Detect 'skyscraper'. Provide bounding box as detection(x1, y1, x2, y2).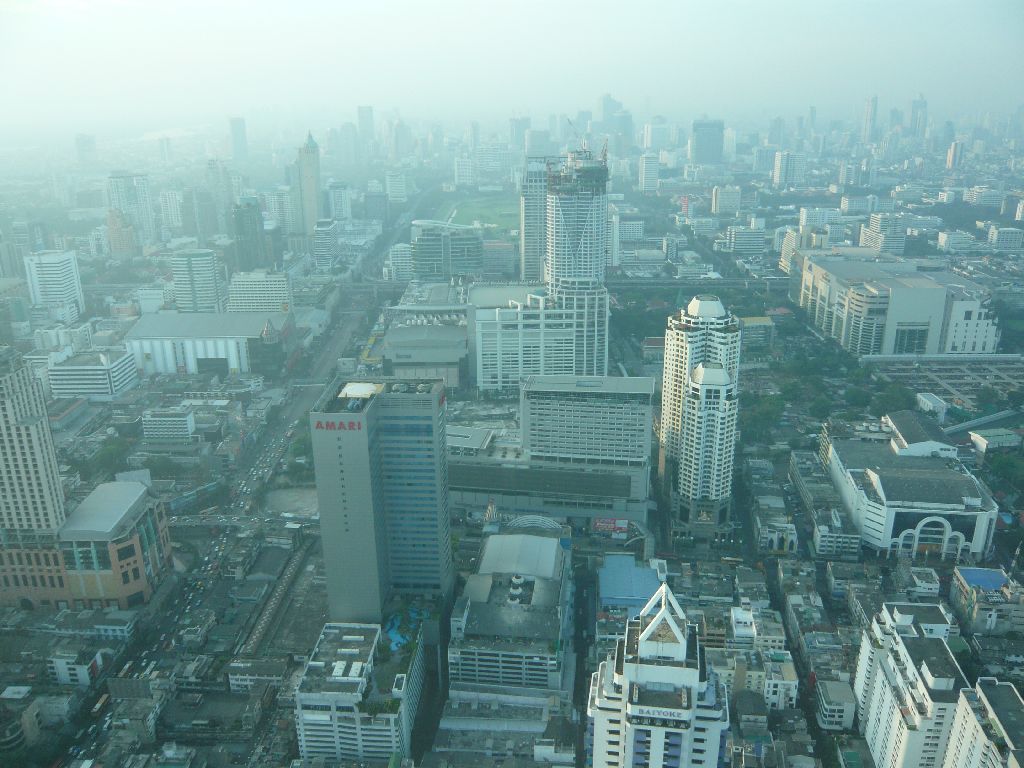
detection(0, 340, 68, 533).
